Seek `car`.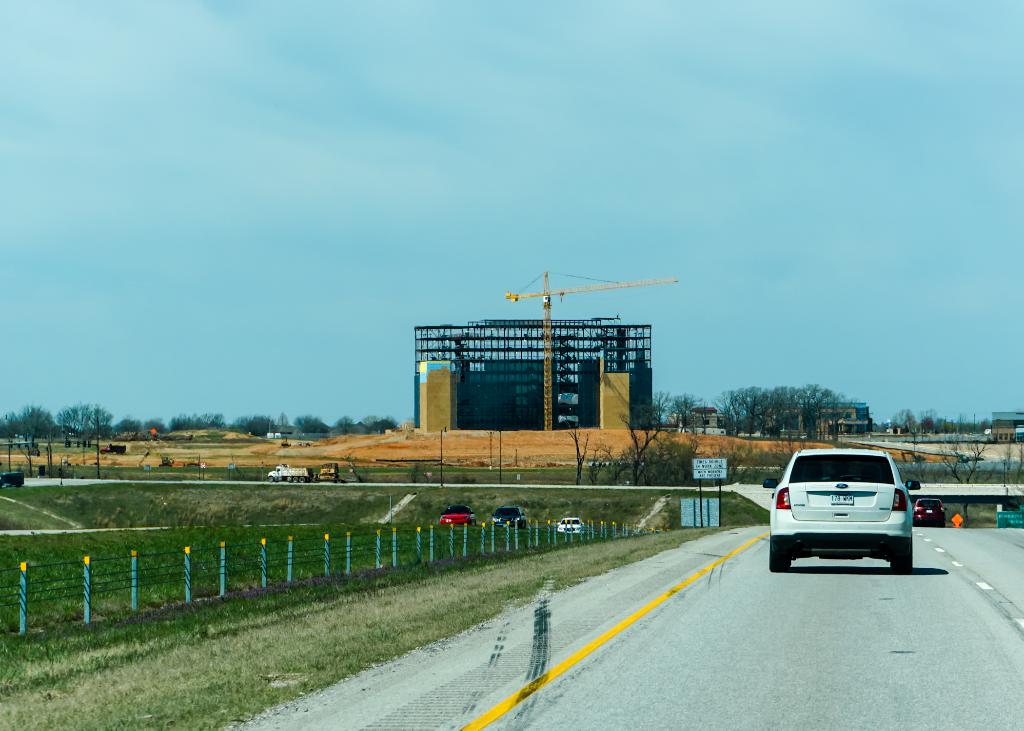
<box>438,504,476,524</box>.
